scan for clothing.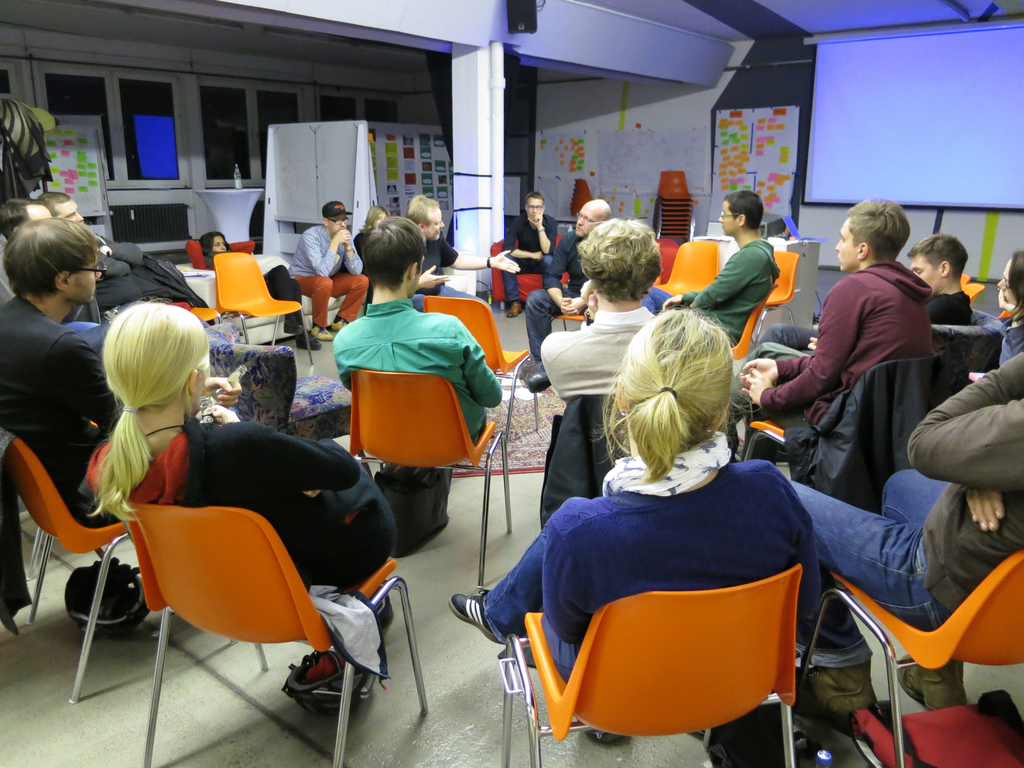
Scan result: <box>0,298,121,531</box>.
